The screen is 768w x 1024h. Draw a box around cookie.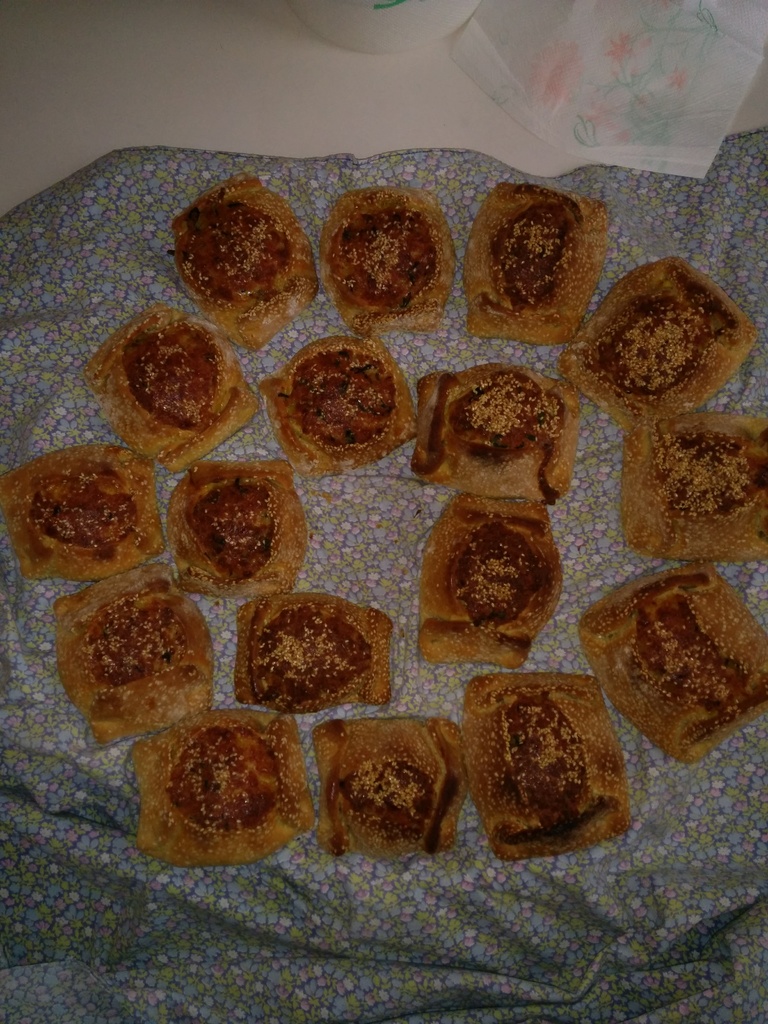
bbox(229, 588, 394, 716).
